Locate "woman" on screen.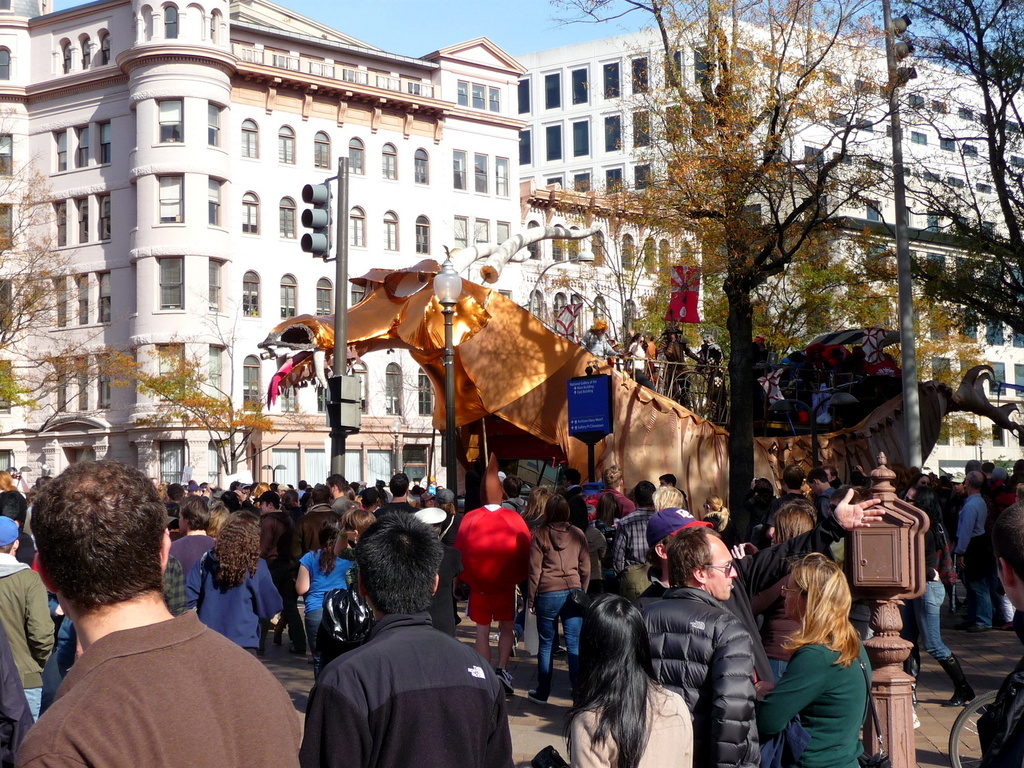
On screen at 754 354 788 400.
